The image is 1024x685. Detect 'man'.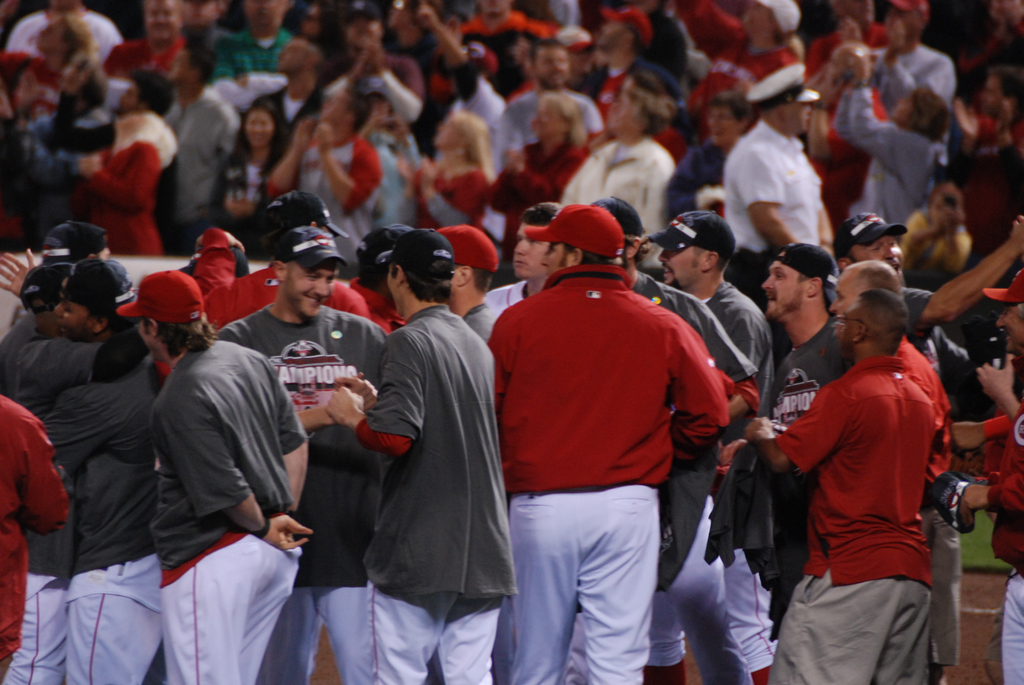
Detection: [0, 400, 65, 684].
